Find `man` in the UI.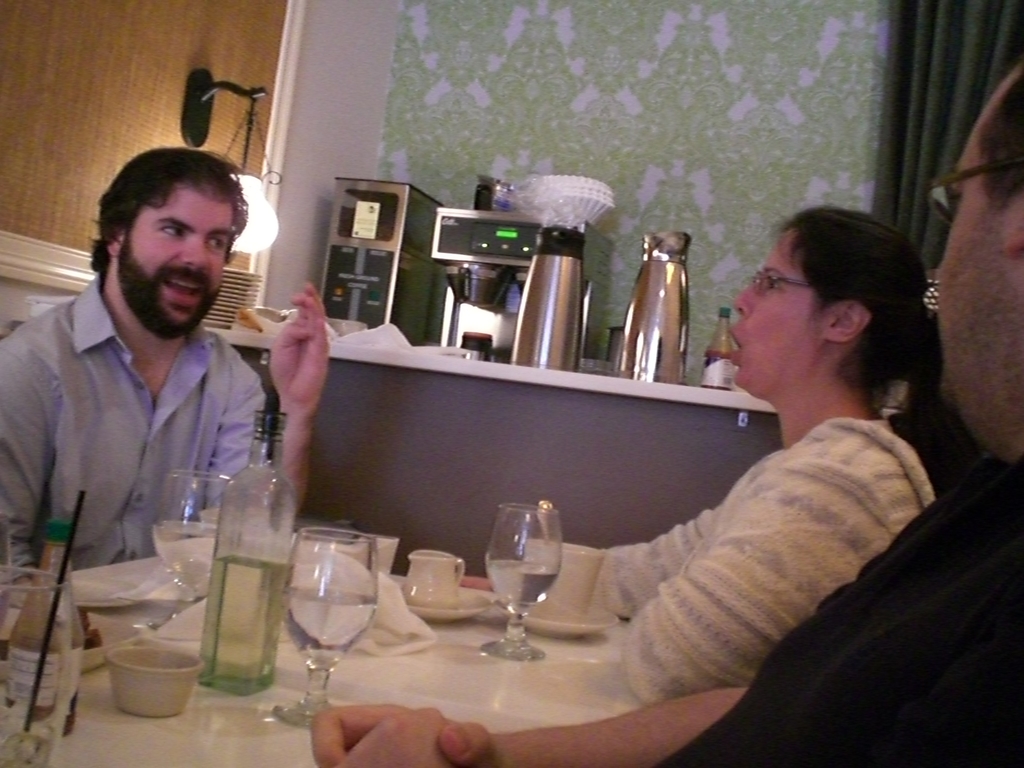
UI element at rect(8, 146, 305, 591).
